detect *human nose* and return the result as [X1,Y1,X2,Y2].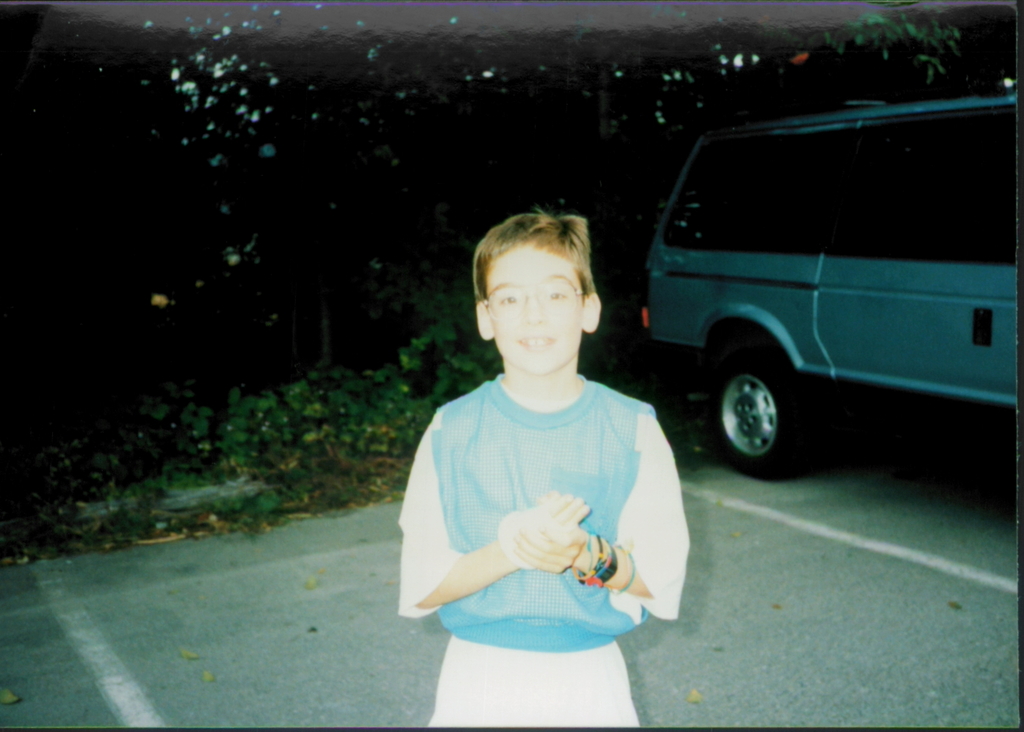
[517,297,550,328].
